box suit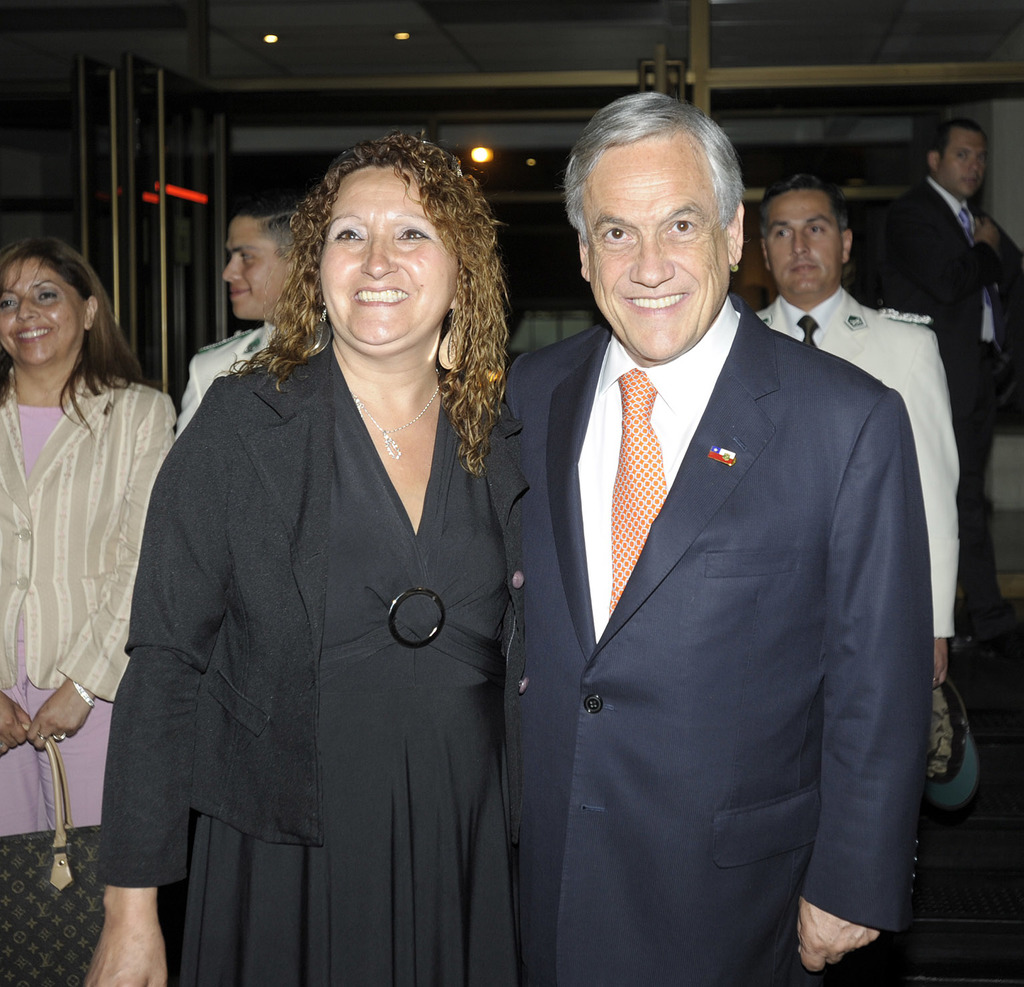
rect(758, 282, 964, 631)
